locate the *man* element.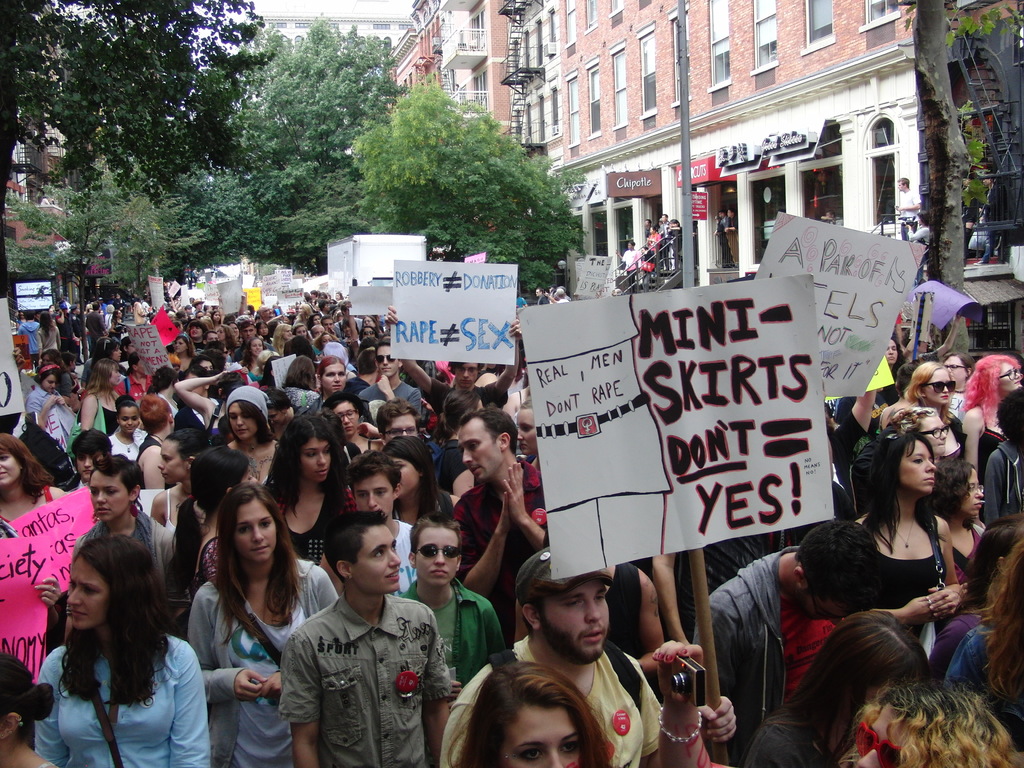
Element bbox: region(640, 246, 653, 292).
